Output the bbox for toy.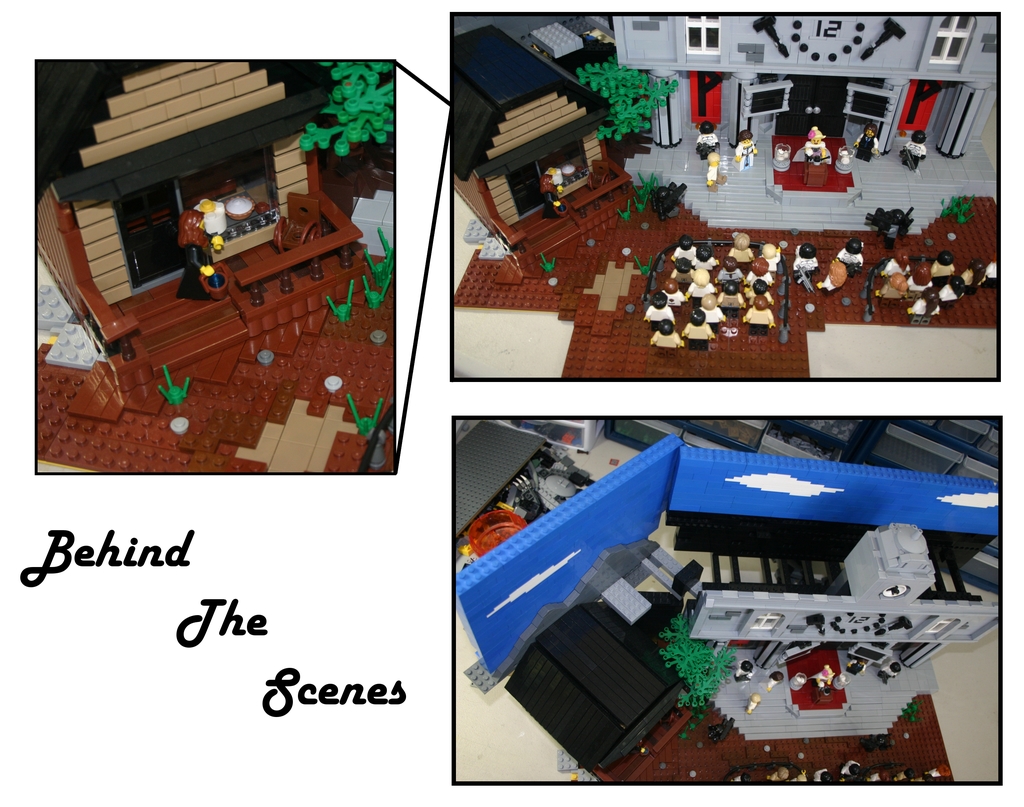
Rect(729, 127, 755, 175).
